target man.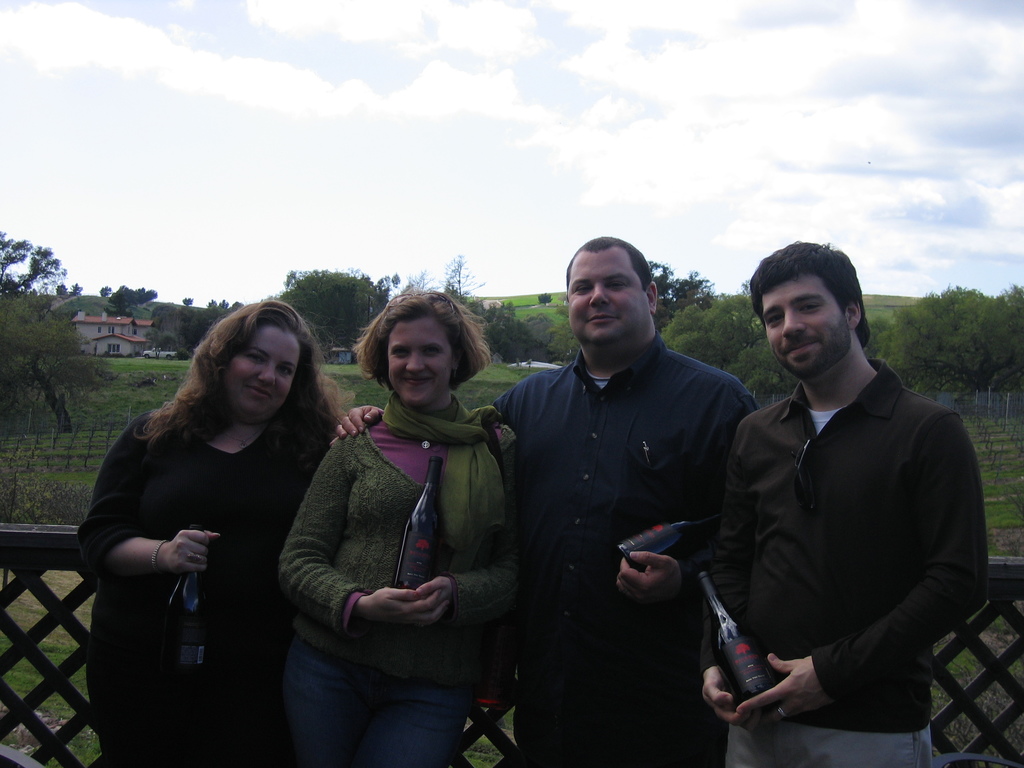
Target region: bbox(328, 232, 761, 767).
